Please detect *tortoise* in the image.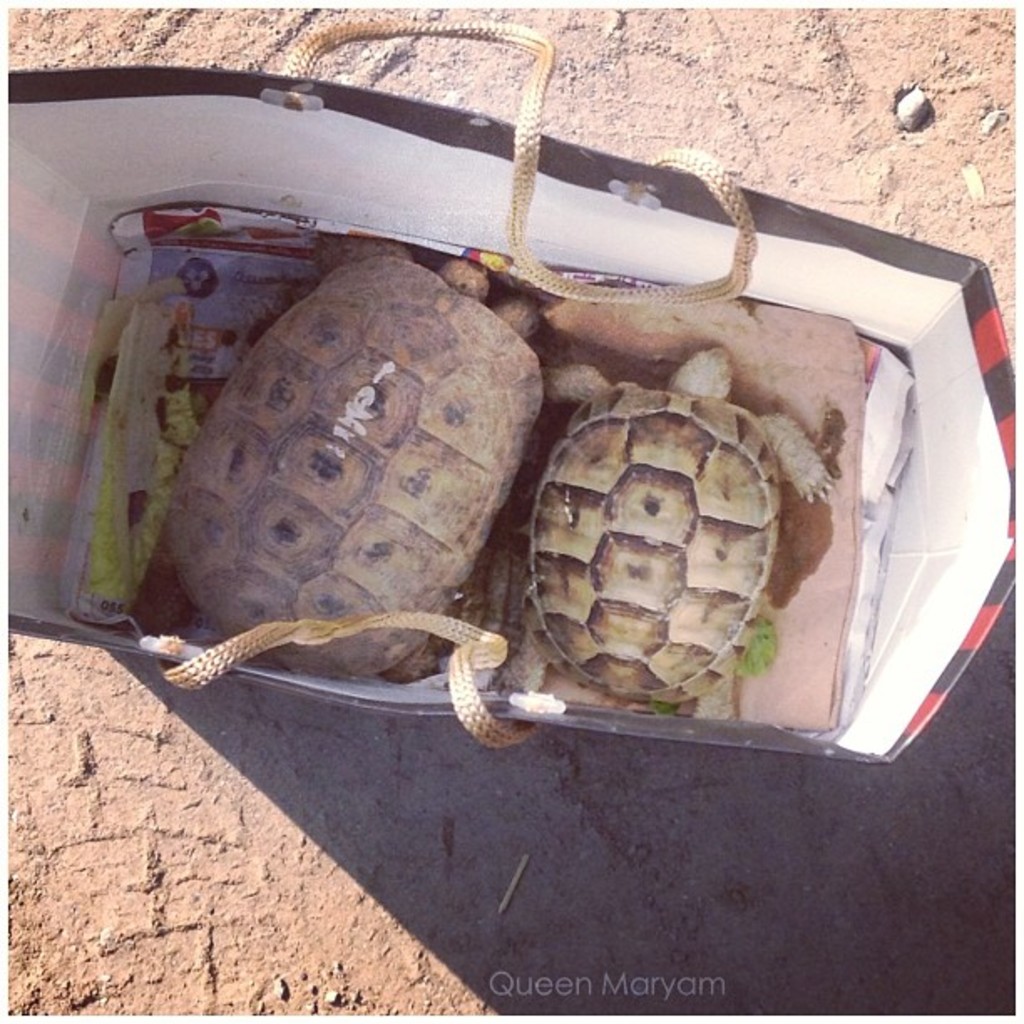
bbox=[169, 234, 554, 681].
